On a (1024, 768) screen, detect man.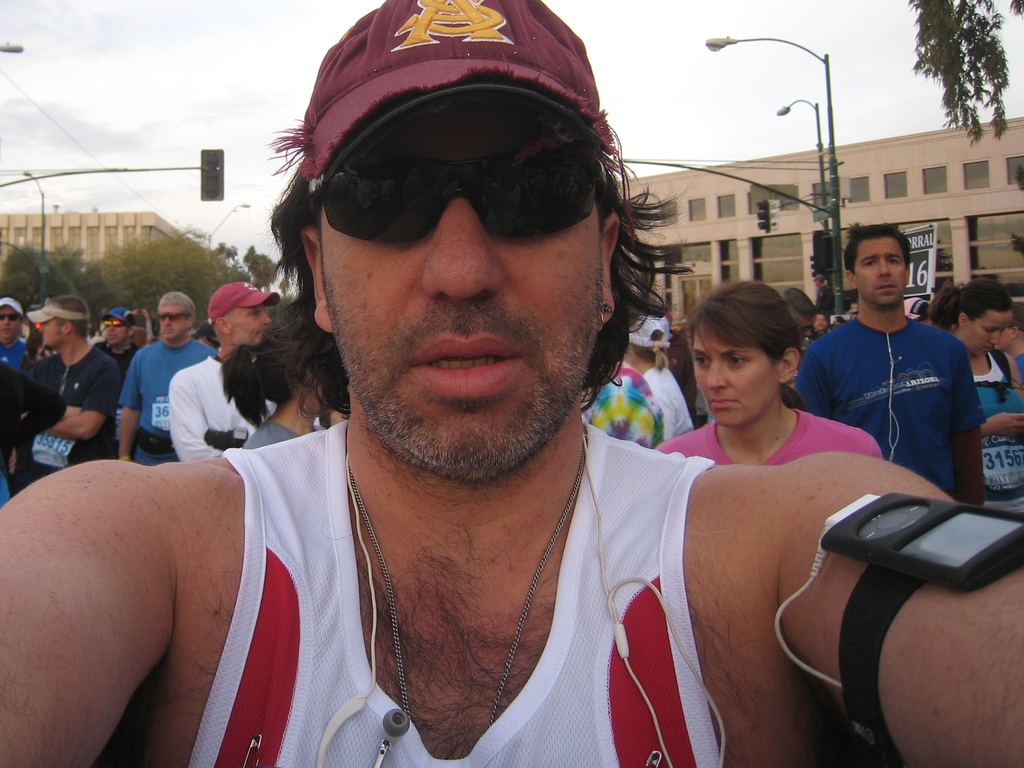
8,291,122,486.
